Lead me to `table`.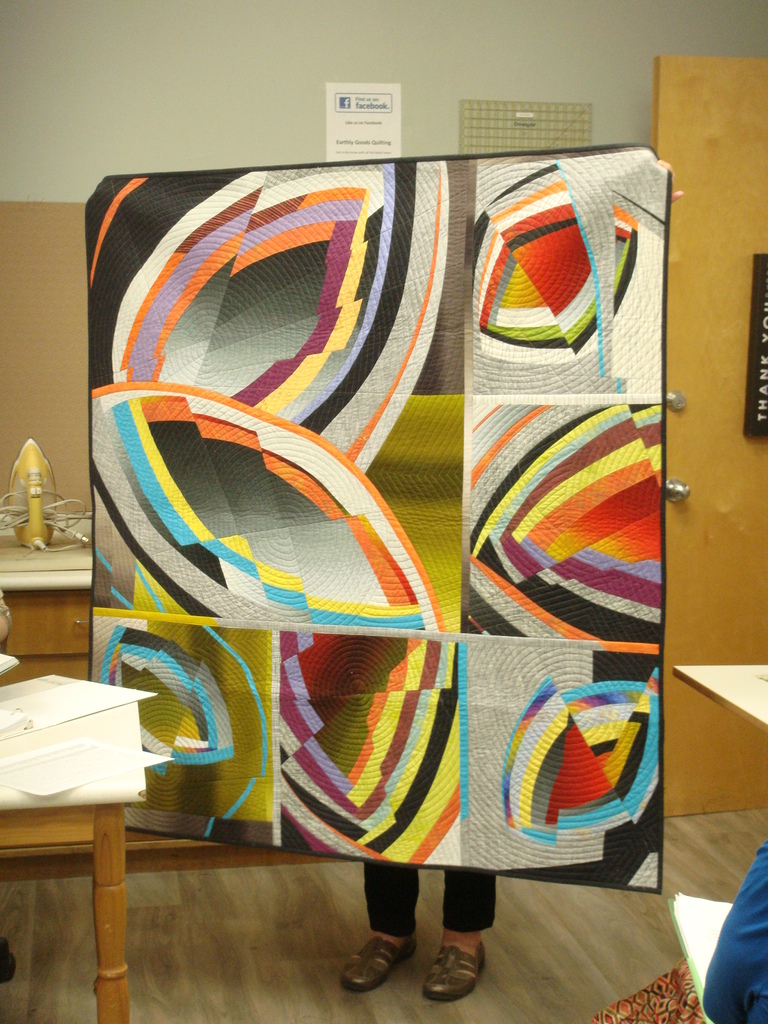
Lead to bbox=[0, 517, 97, 858].
